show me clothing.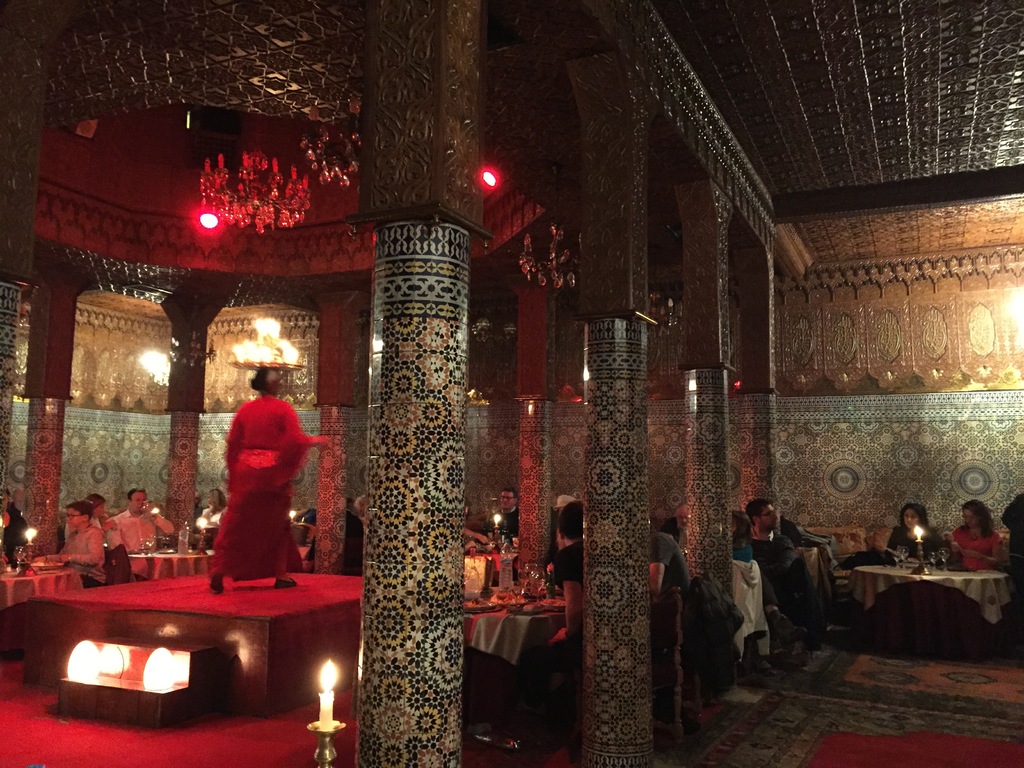
clothing is here: crop(545, 540, 589, 657).
